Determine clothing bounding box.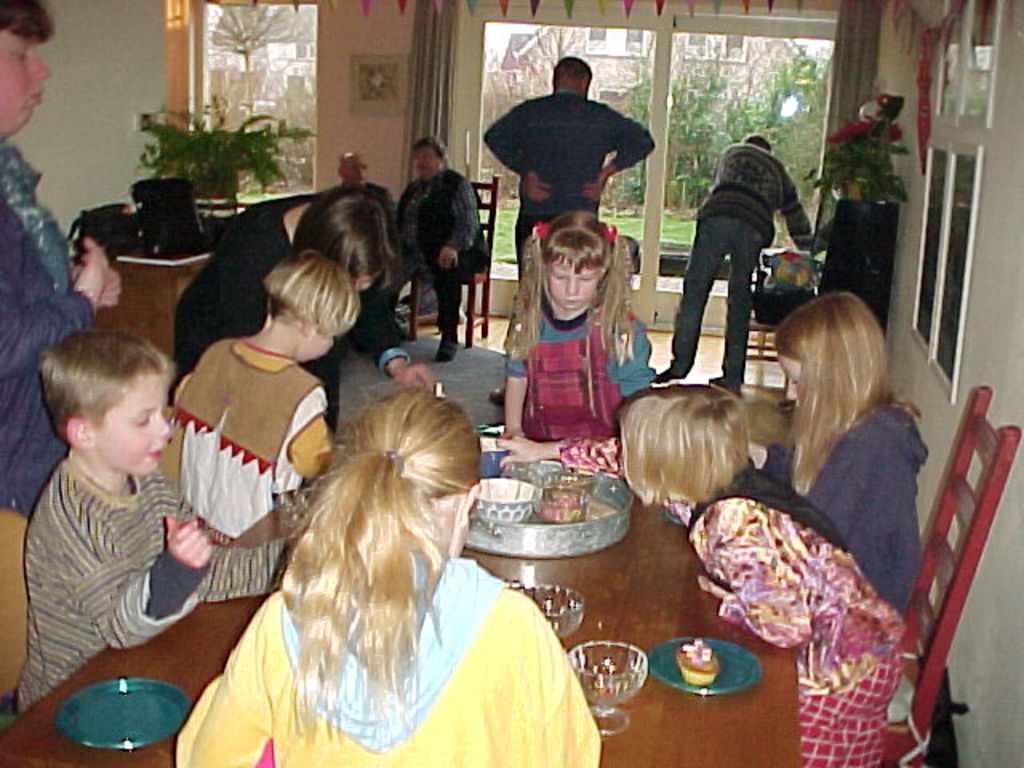
Determined: <bbox>690, 142, 830, 378</bbox>.
